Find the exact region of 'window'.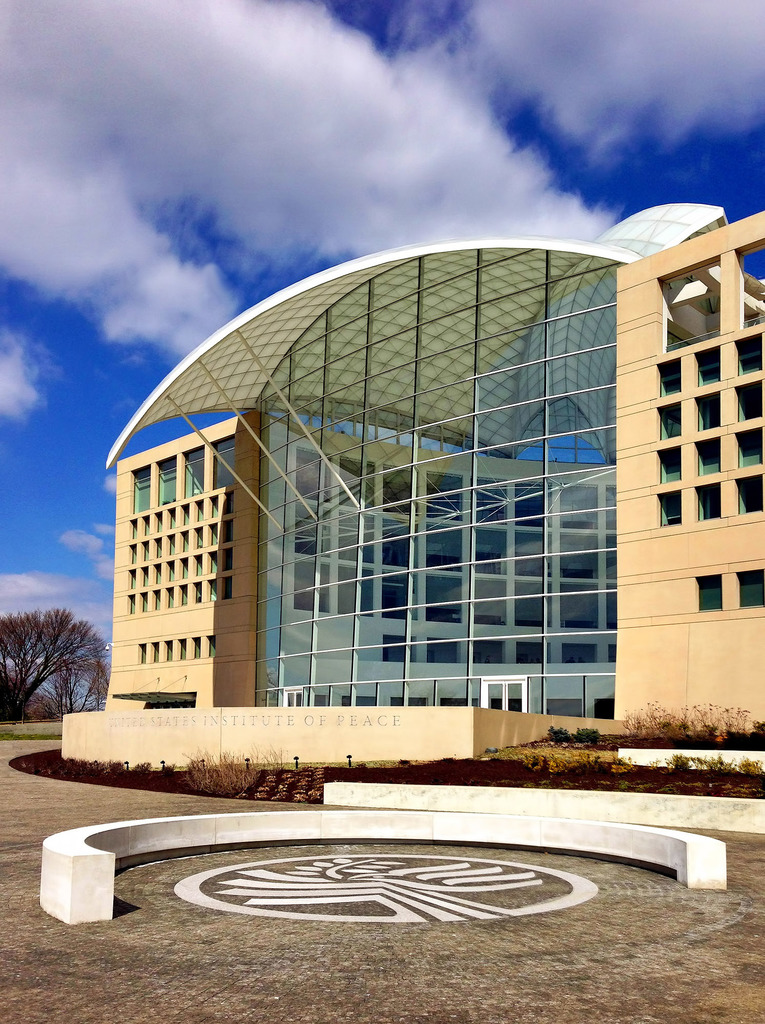
Exact region: box=[207, 582, 220, 601].
